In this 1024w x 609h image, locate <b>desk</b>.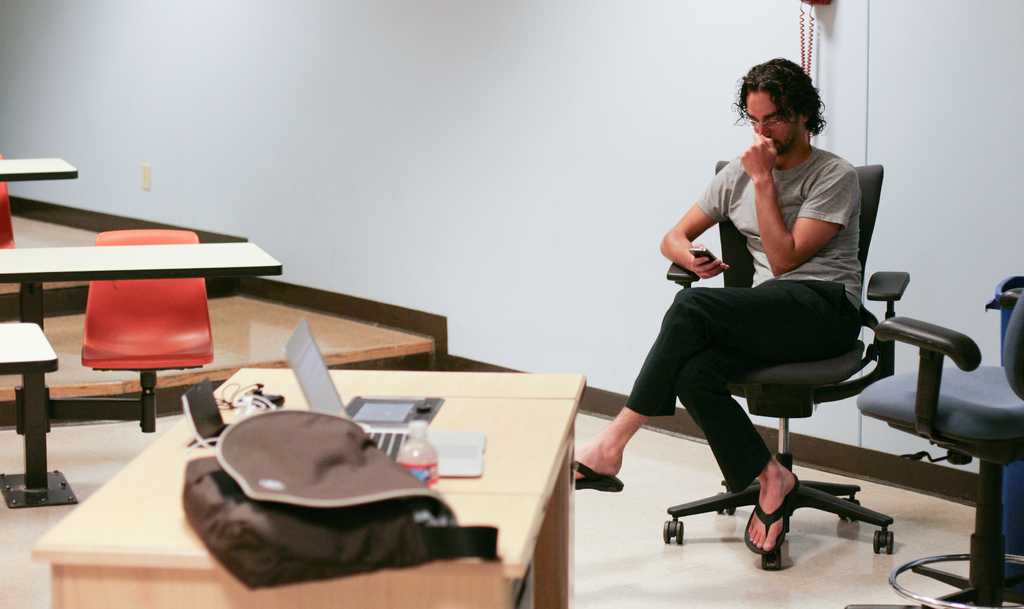
Bounding box: x1=36 y1=380 x2=588 y2=606.
